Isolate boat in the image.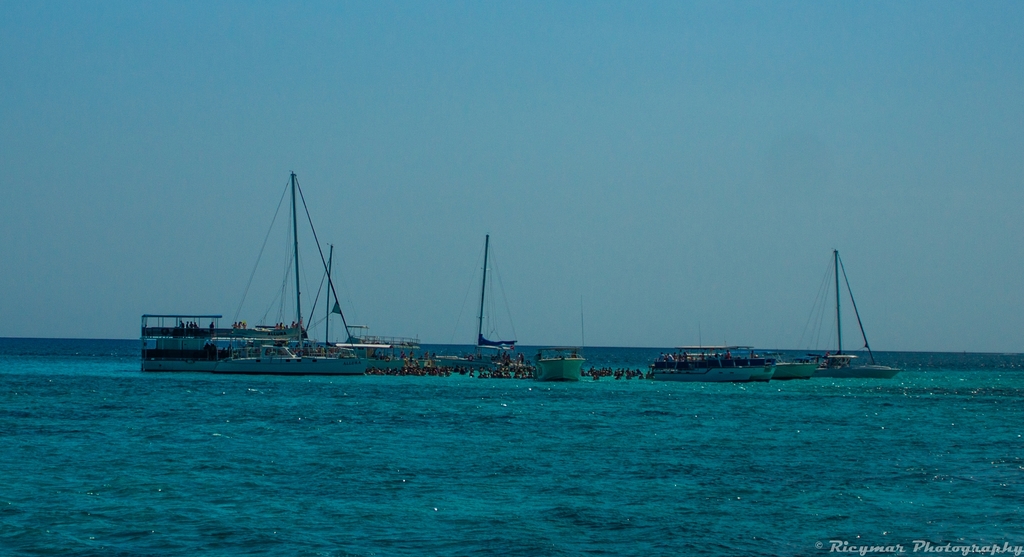
Isolated region: detection(477, 230, 518, 347).
